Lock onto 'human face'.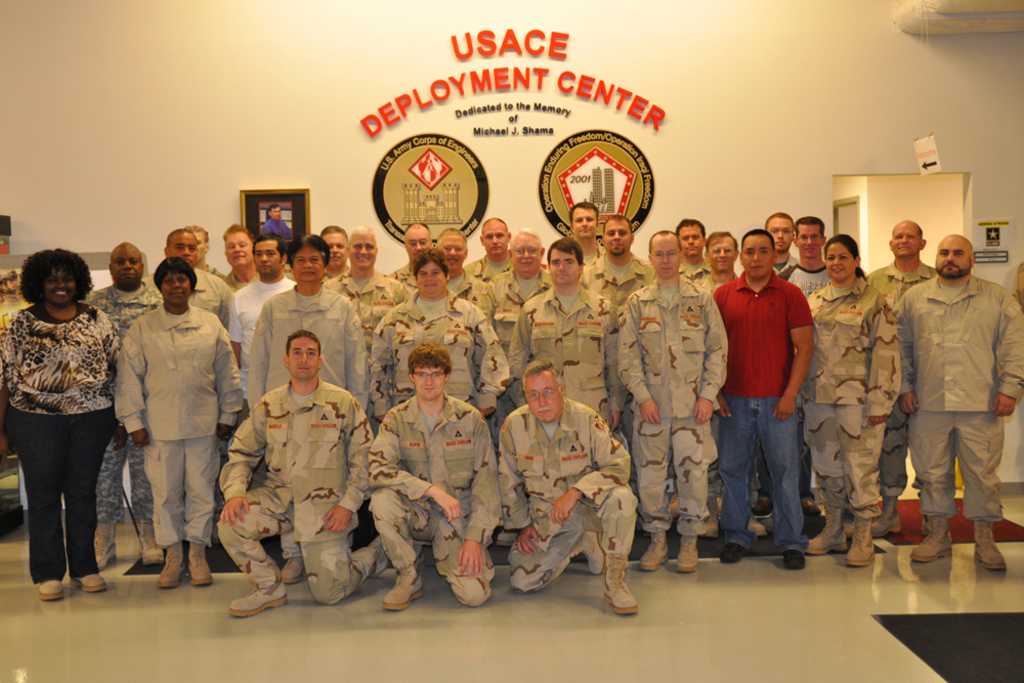
Locked: {"left": 227, "top": 231, "right": 255, "bottom": 264}.
